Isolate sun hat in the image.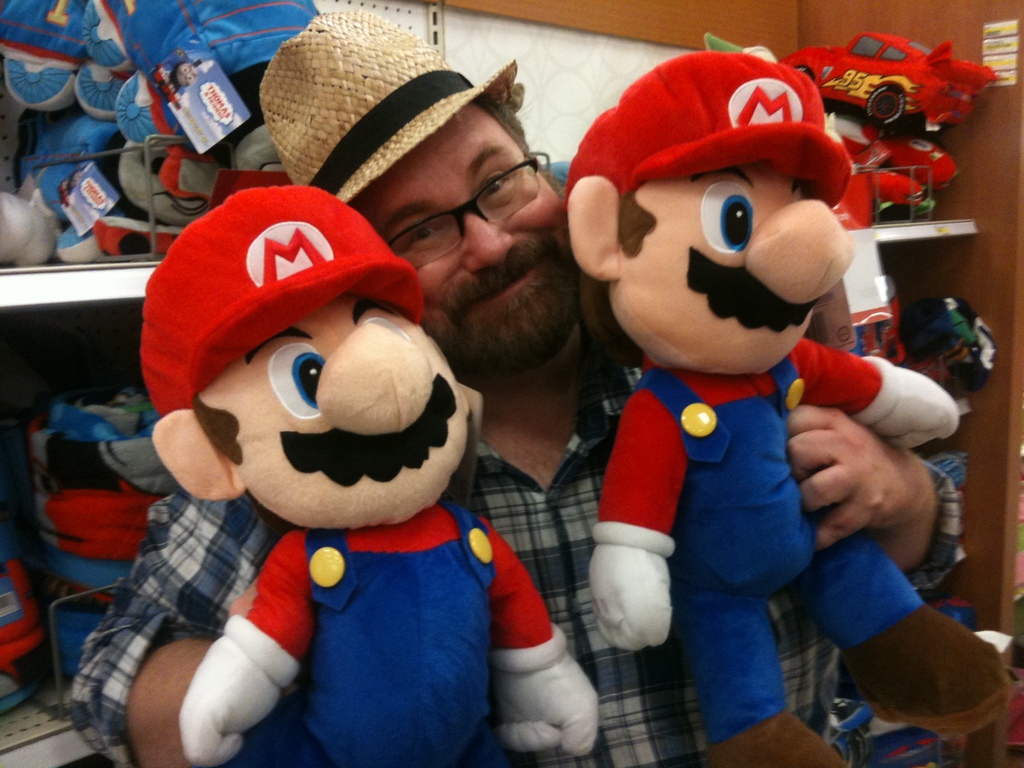
Isolated region: 243/4/515/213.
